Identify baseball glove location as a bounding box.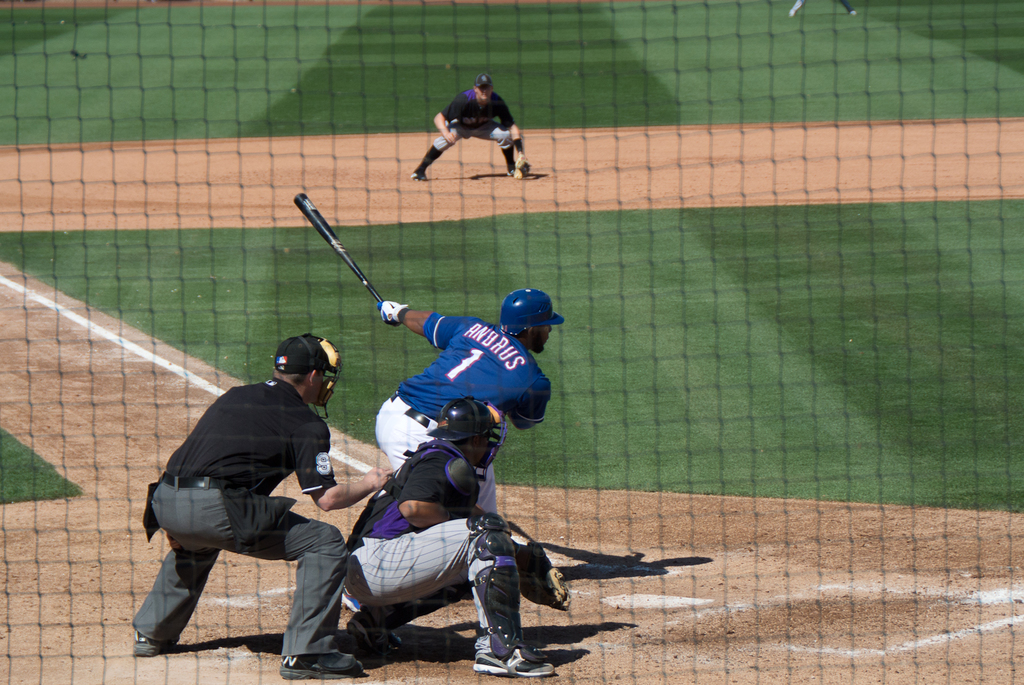
bbox=[515, 546, 572, 614].
